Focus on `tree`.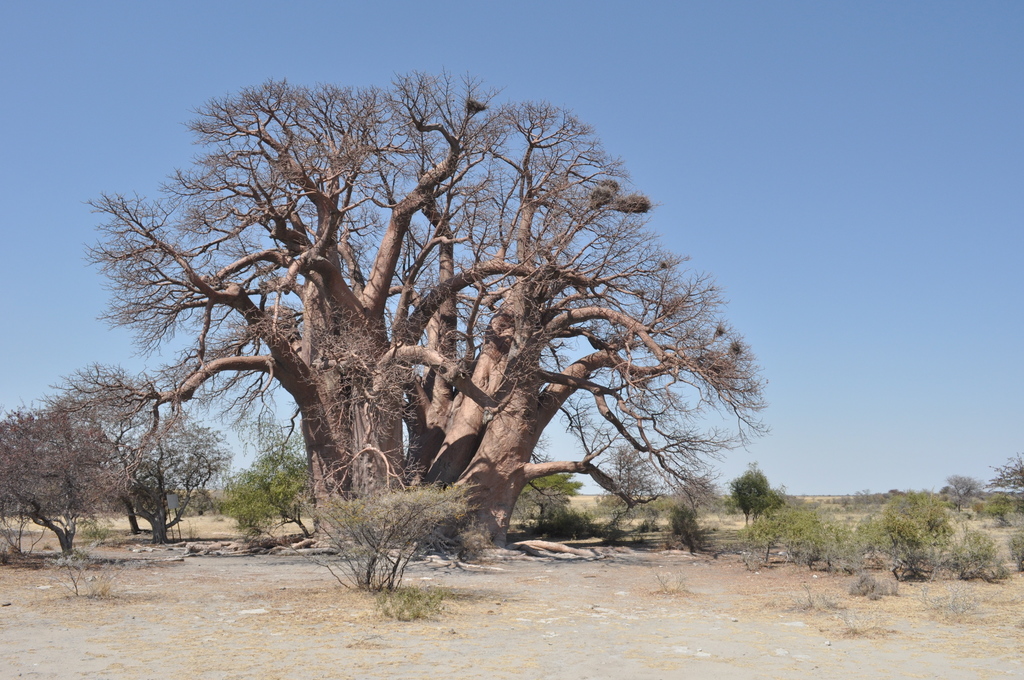
Focused at BBox(81, 26, 787, 591).
